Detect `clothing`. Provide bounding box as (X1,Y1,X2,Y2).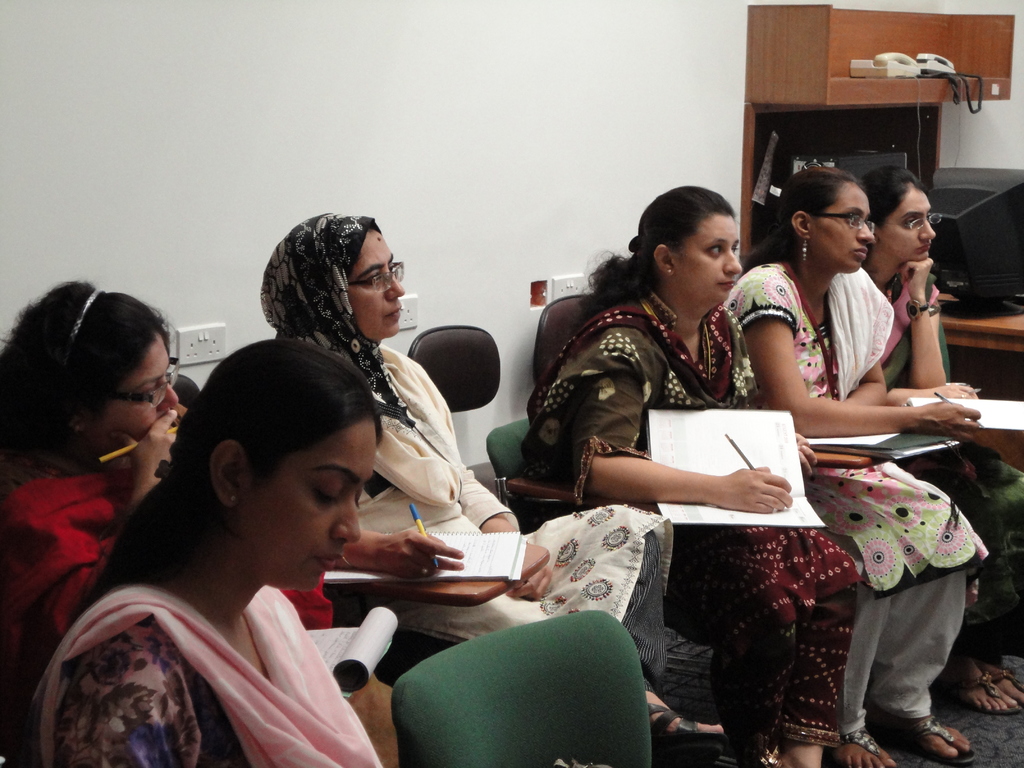
(256,212,676,691).
